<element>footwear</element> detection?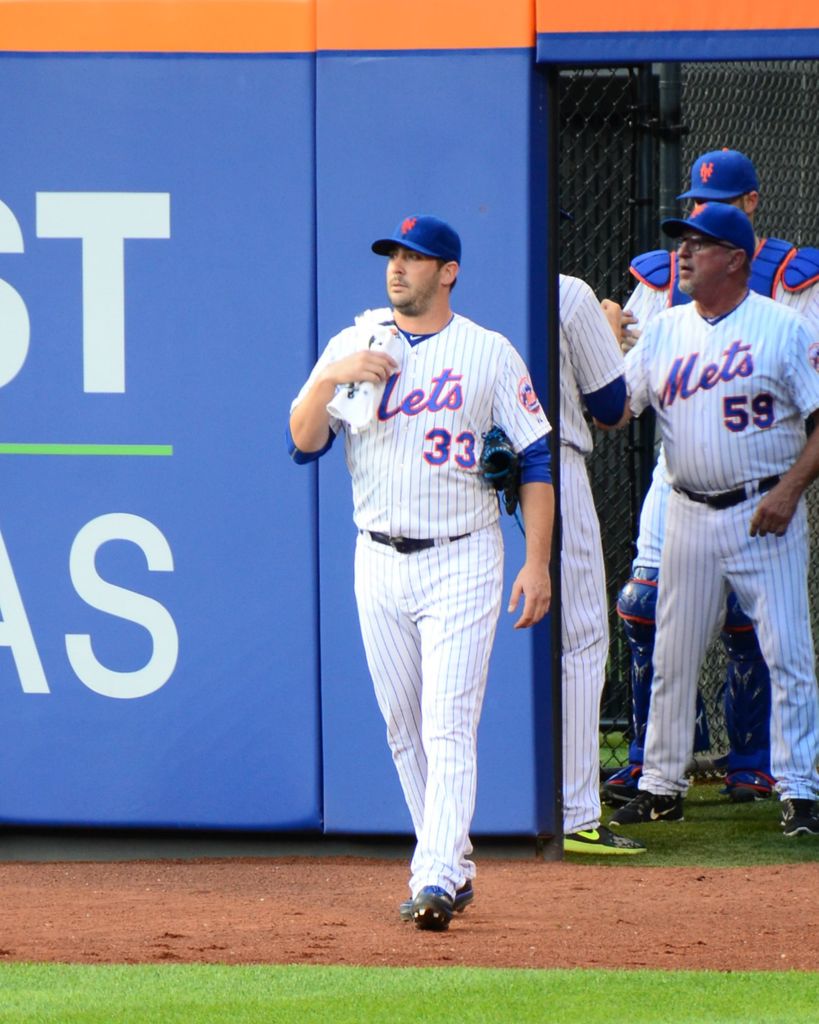
pyautogui.locateOnScreen(400, 876, 456, 930)
